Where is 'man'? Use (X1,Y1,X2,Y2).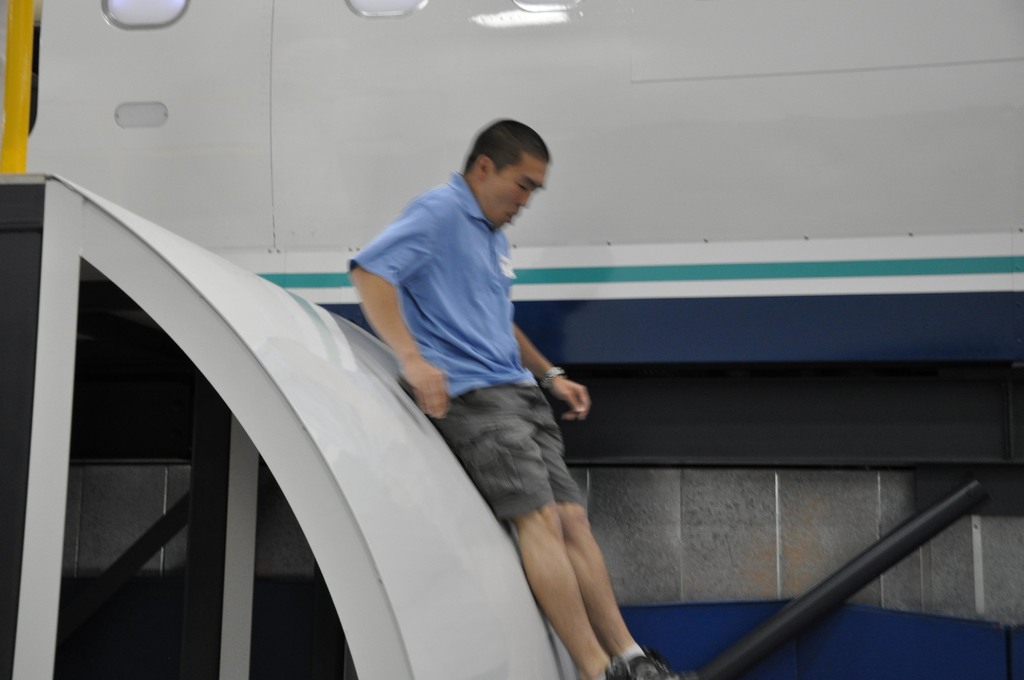
(342,118,616,625).
